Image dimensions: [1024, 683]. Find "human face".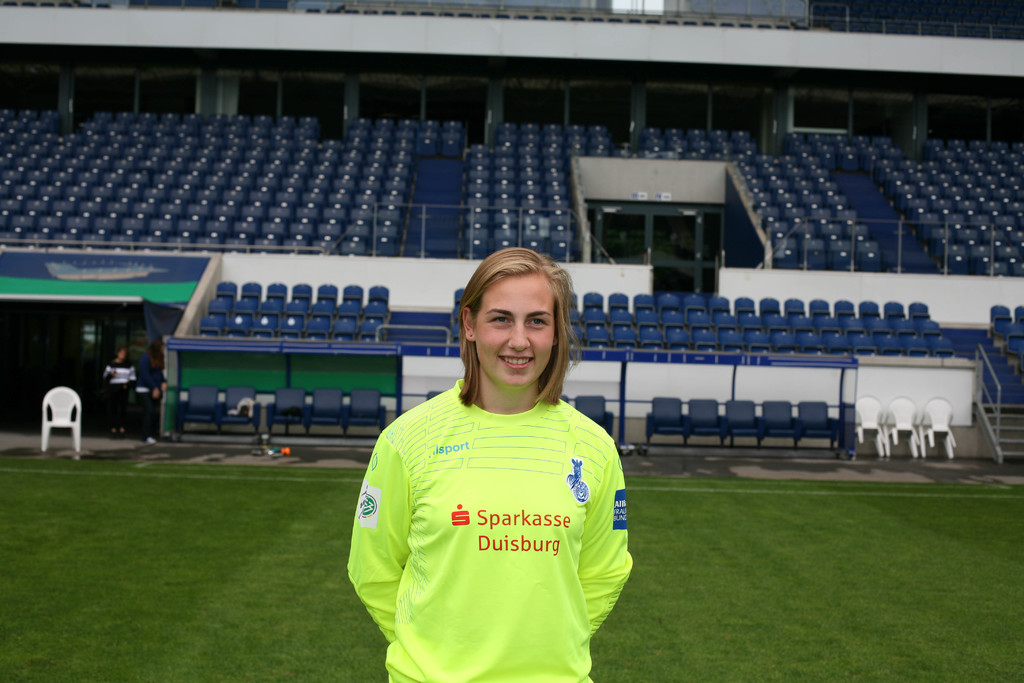
{"x1": 476, "y1": 274, "x2": 554, "y2": 389}.
